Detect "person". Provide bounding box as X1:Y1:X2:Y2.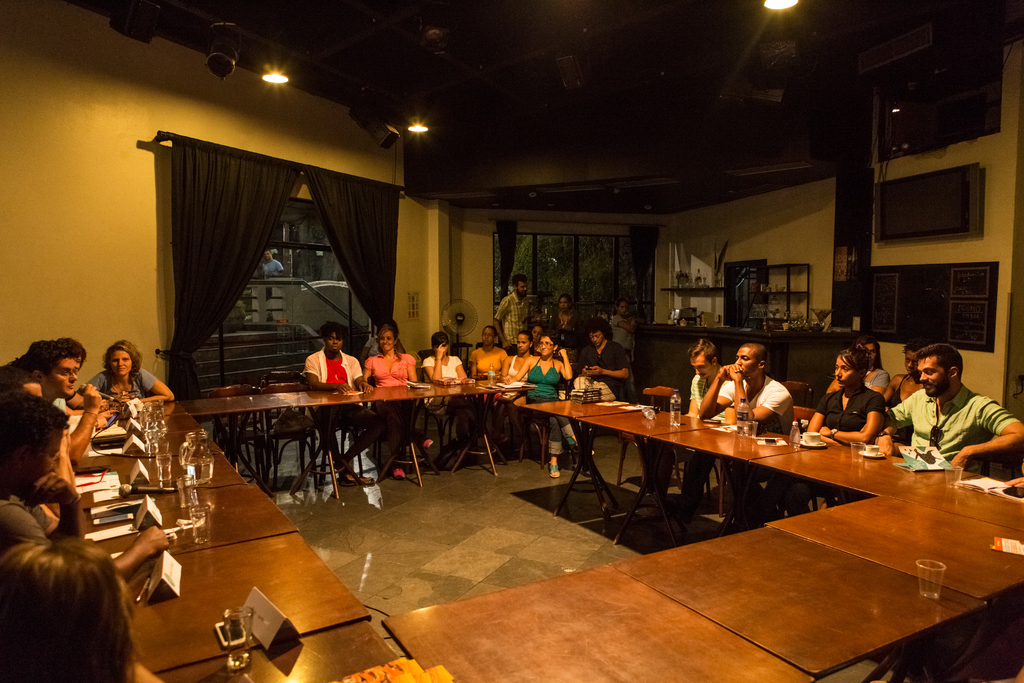
609:298:639:345.
